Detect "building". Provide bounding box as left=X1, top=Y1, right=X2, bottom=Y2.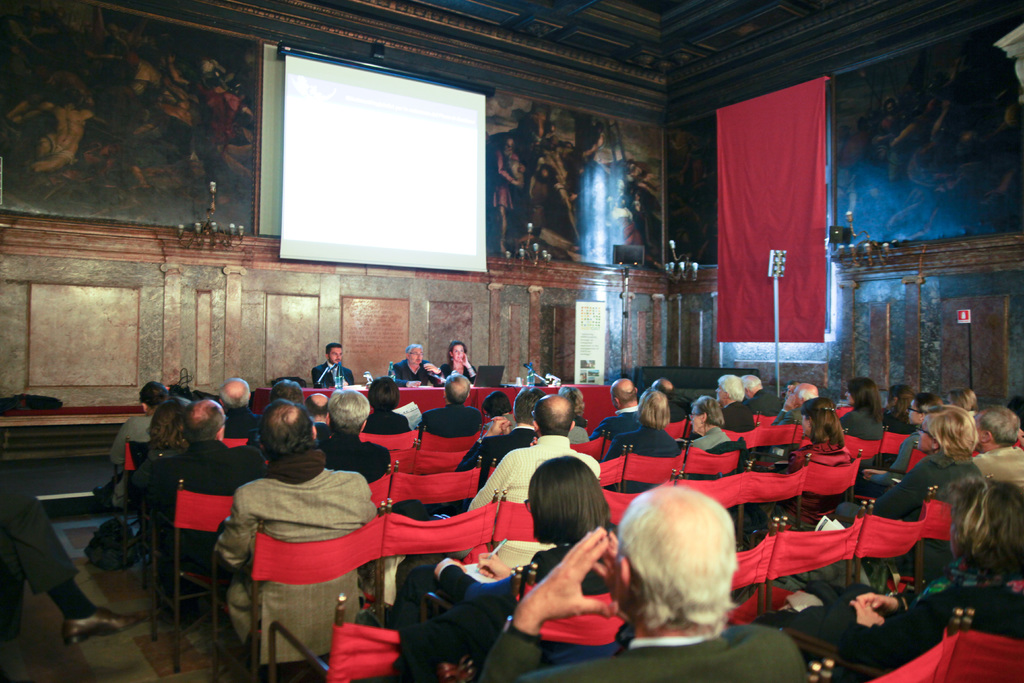
left=0, top=0, right=1023, bottom=682.
